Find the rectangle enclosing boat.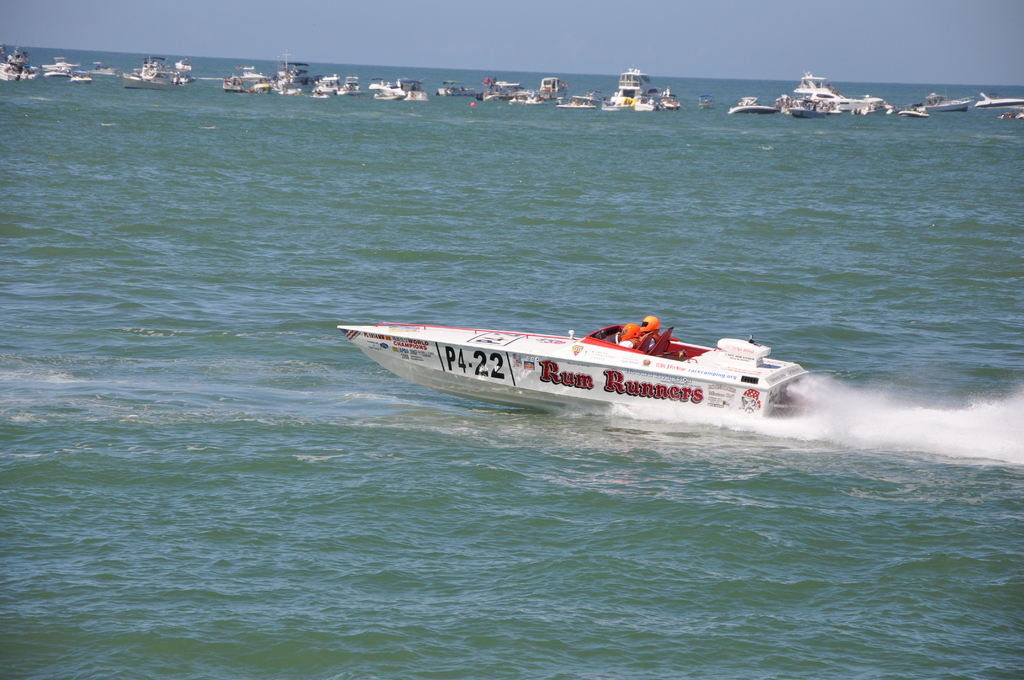
crop(349, 305, 829, 429).
